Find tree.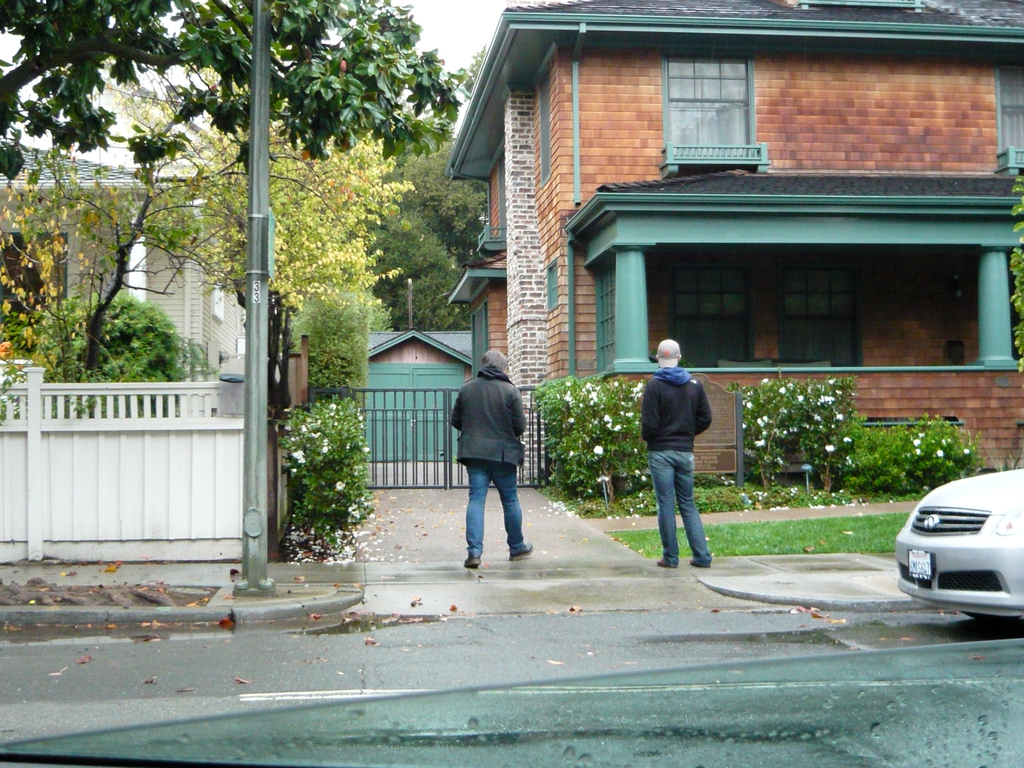
<box>307,294,369,395</box>.
